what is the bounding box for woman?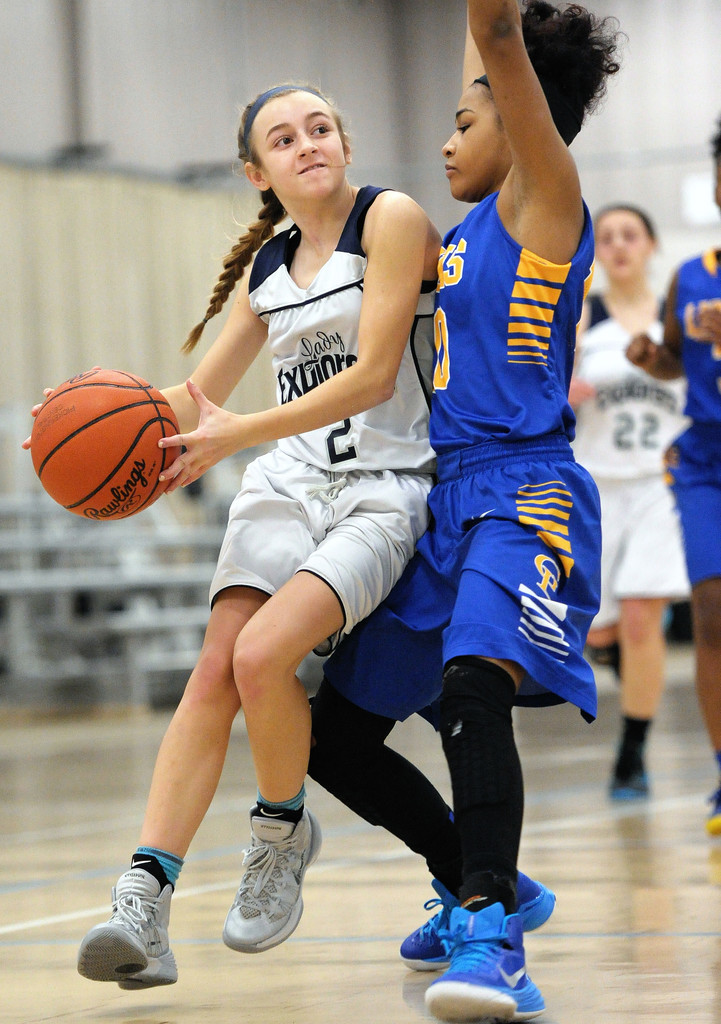
562 192 704 809.
